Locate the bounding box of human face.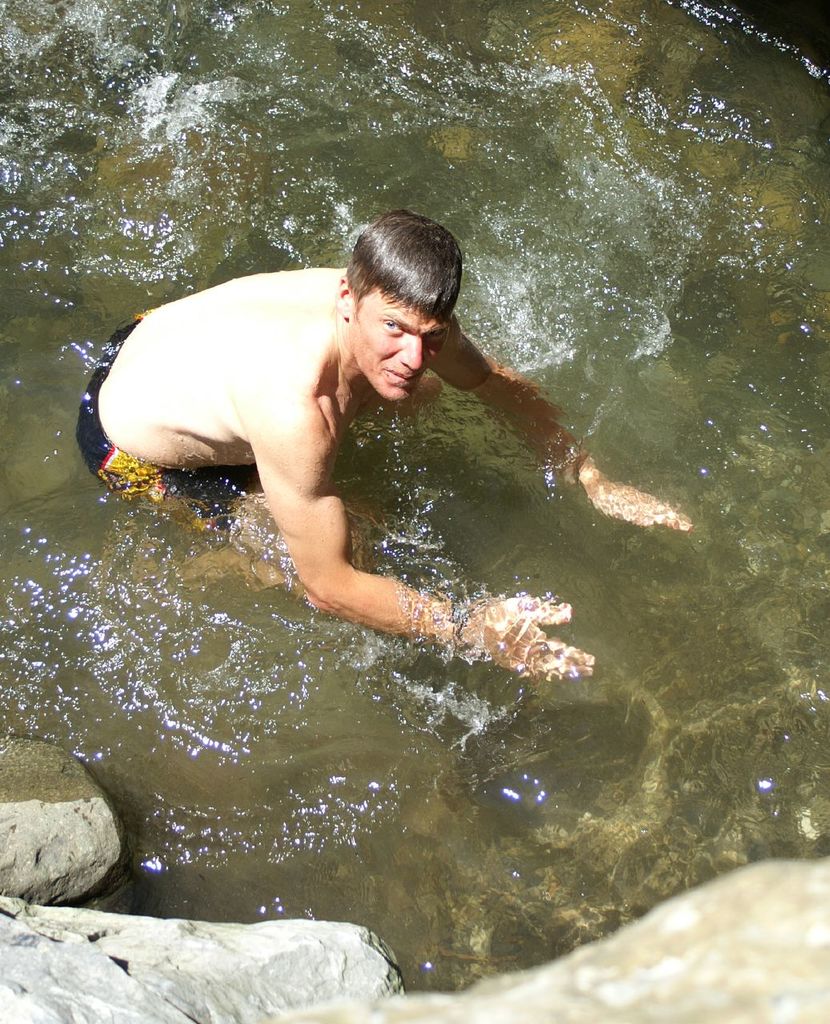
Bounding box: [355,286,446,399].
